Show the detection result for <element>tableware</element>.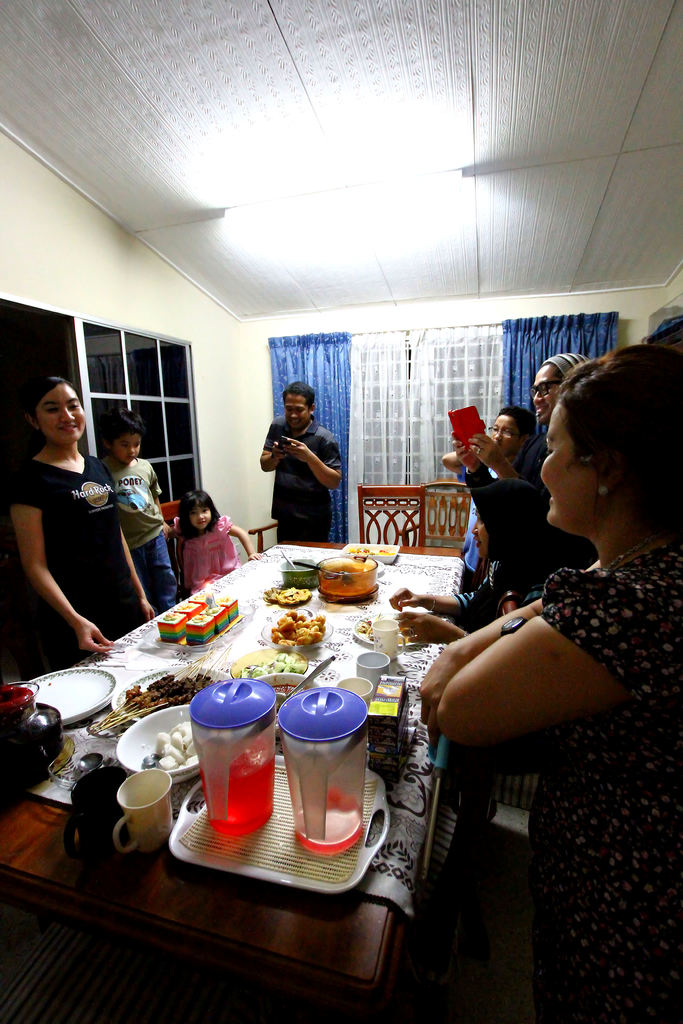
[374,616,406,660].
